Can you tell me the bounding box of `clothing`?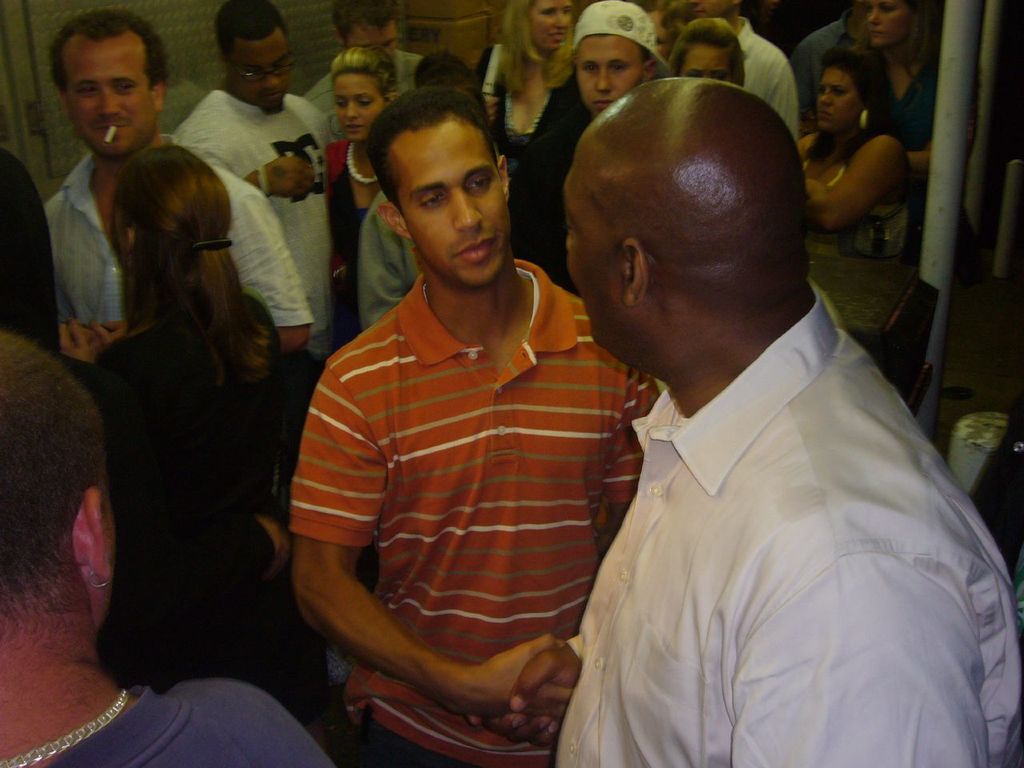
535 258 1001 754.
